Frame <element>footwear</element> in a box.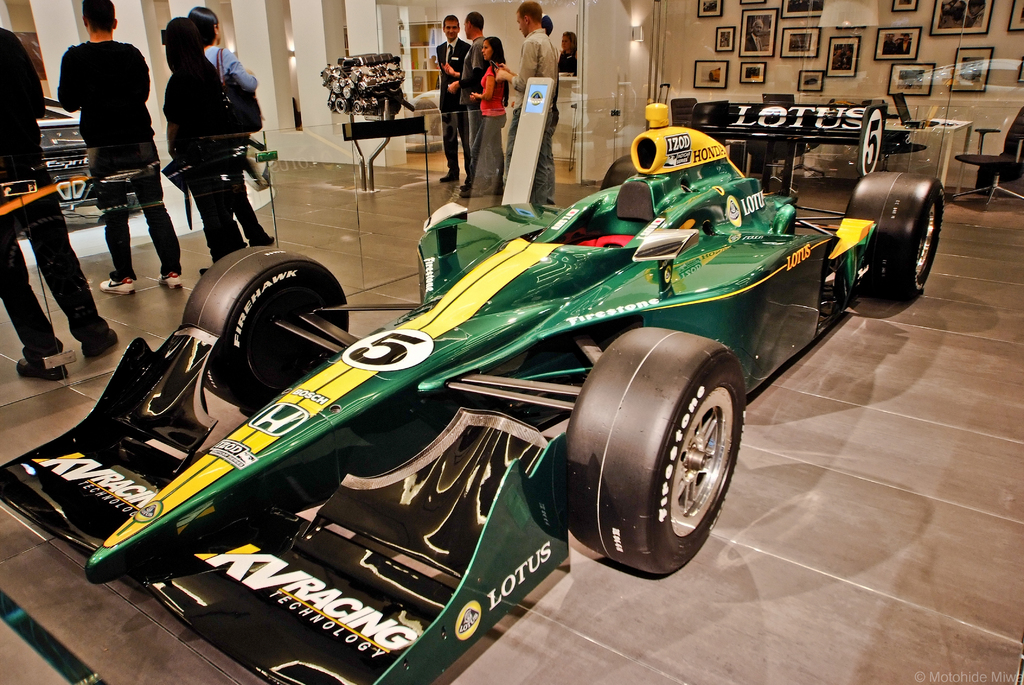
x1=17, y1=360, x2=67, y2=379.
